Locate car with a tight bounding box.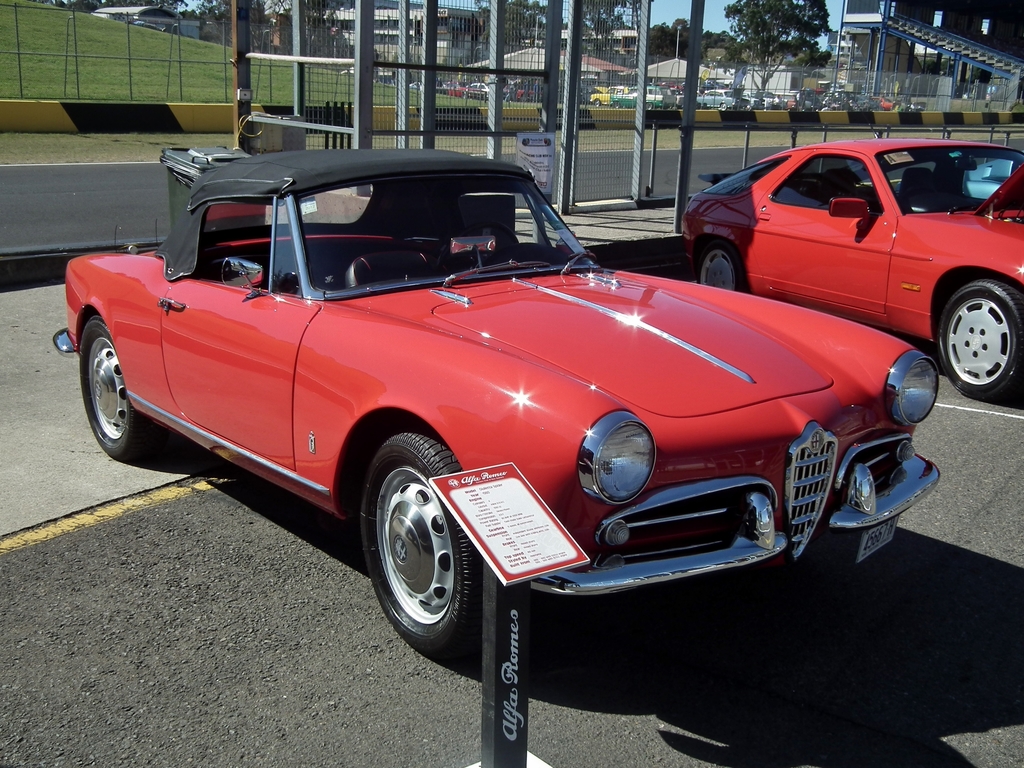
locate(54, 145, 941, 652).
